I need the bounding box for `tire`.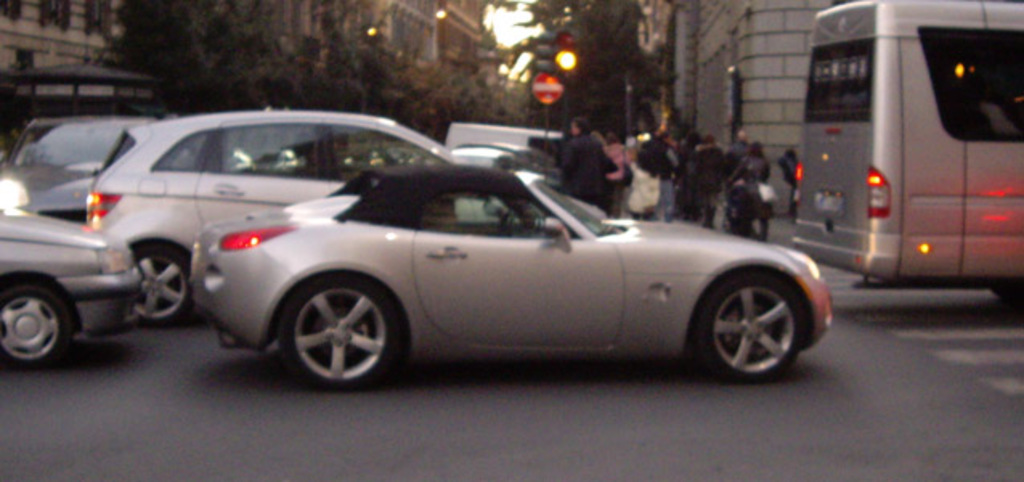
Here it is: x1=276 y1=275 x2=396 y2=397.
